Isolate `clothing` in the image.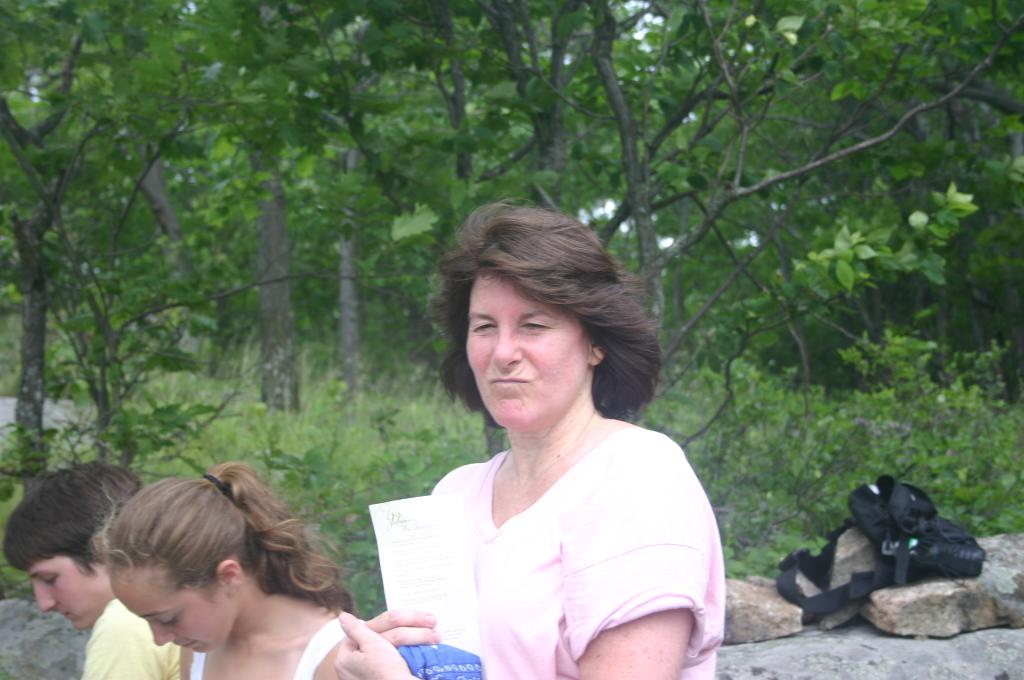
Isolated region: select_region(76, 588, 189, 679).
